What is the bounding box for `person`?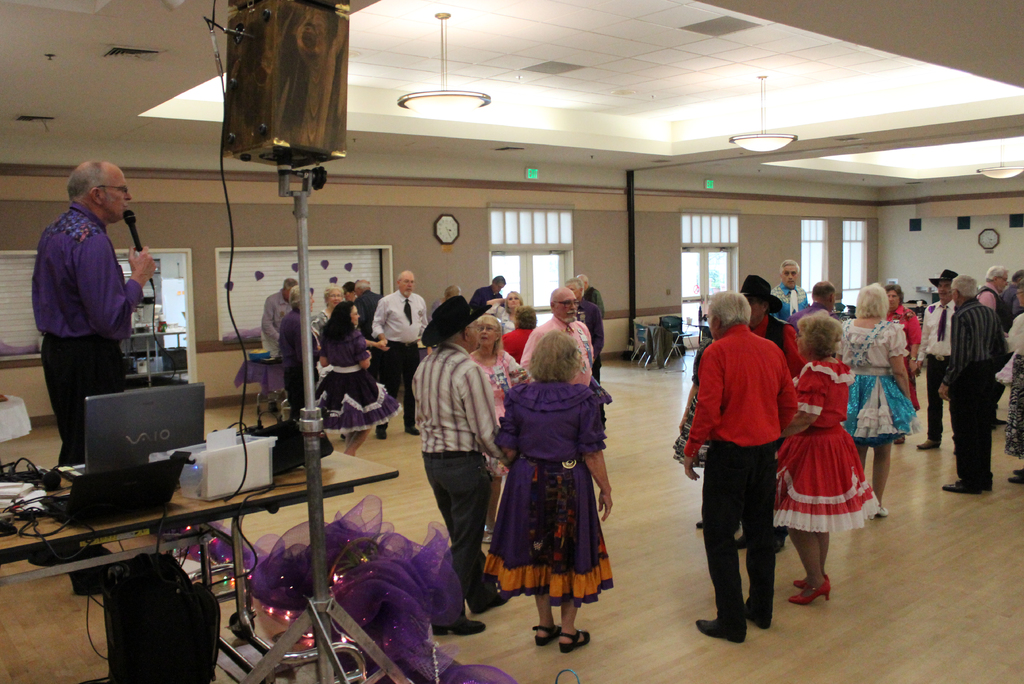
detection(410, 284, 513, 644).
